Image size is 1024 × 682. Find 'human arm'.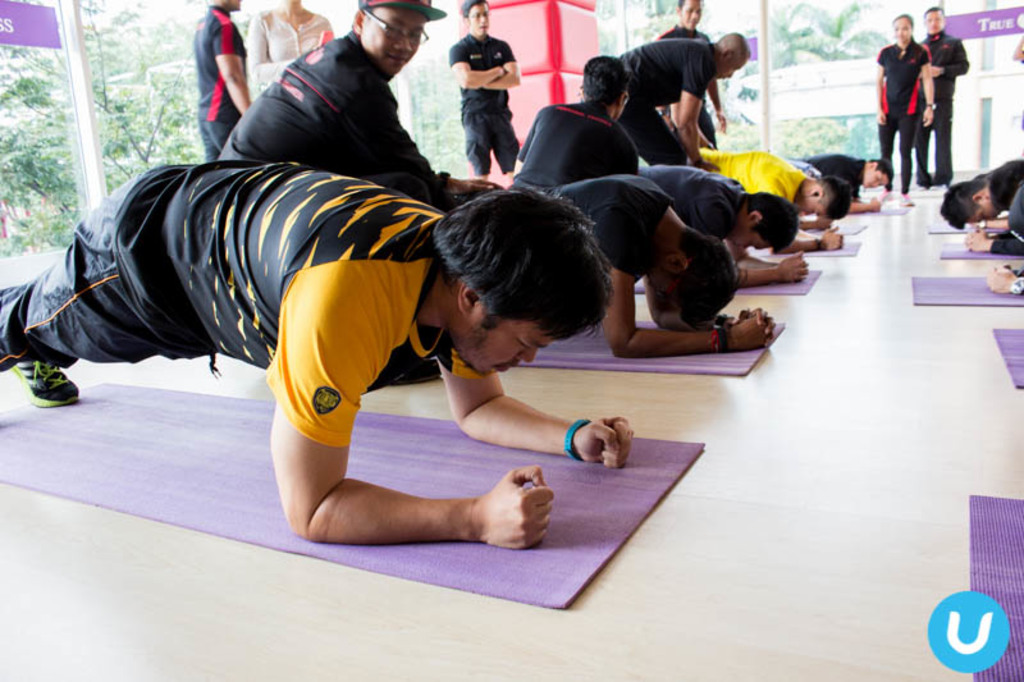
[914, 50, 938, 125].
